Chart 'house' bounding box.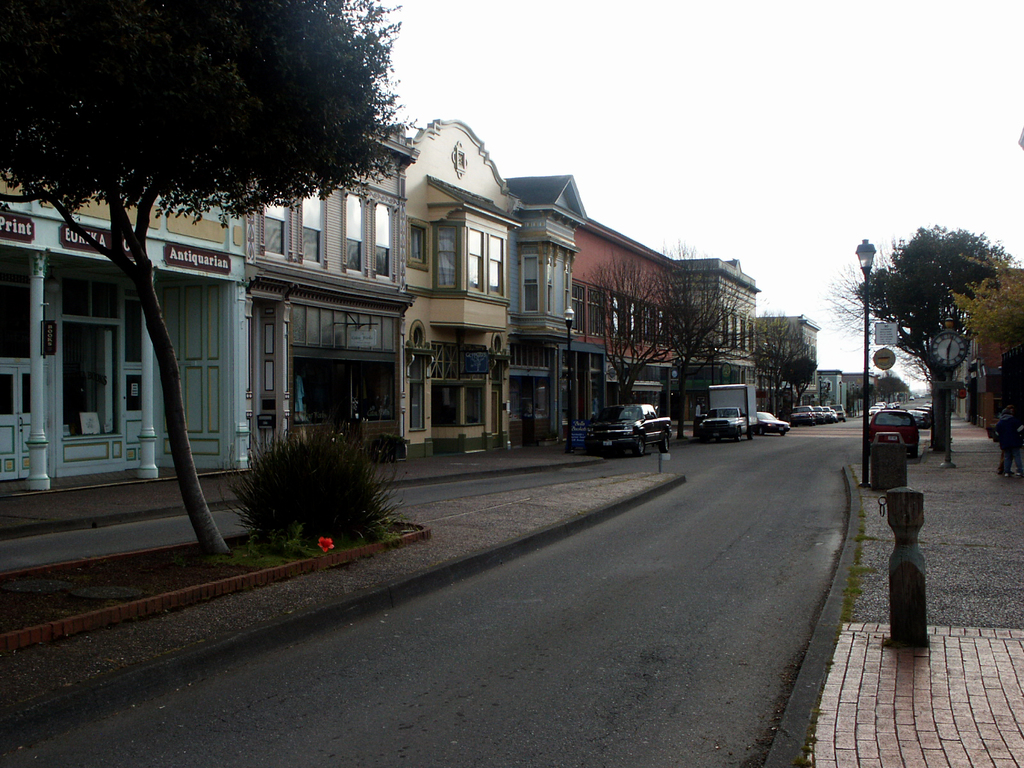
Charted: 250/99/397/451.
